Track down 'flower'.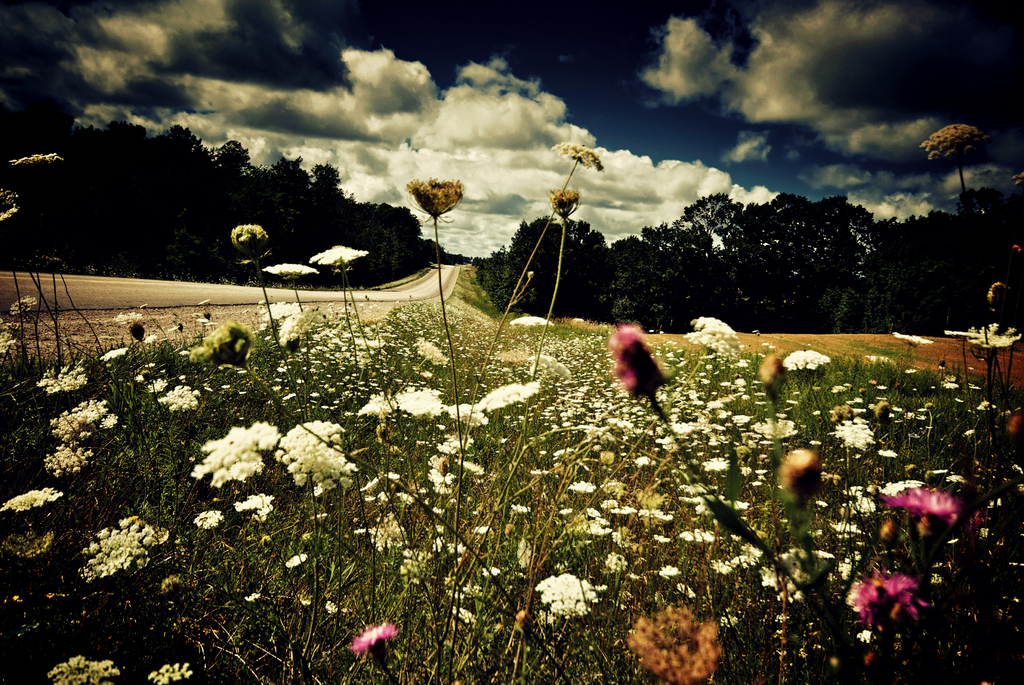
Tracked to 75,514,180,586.
